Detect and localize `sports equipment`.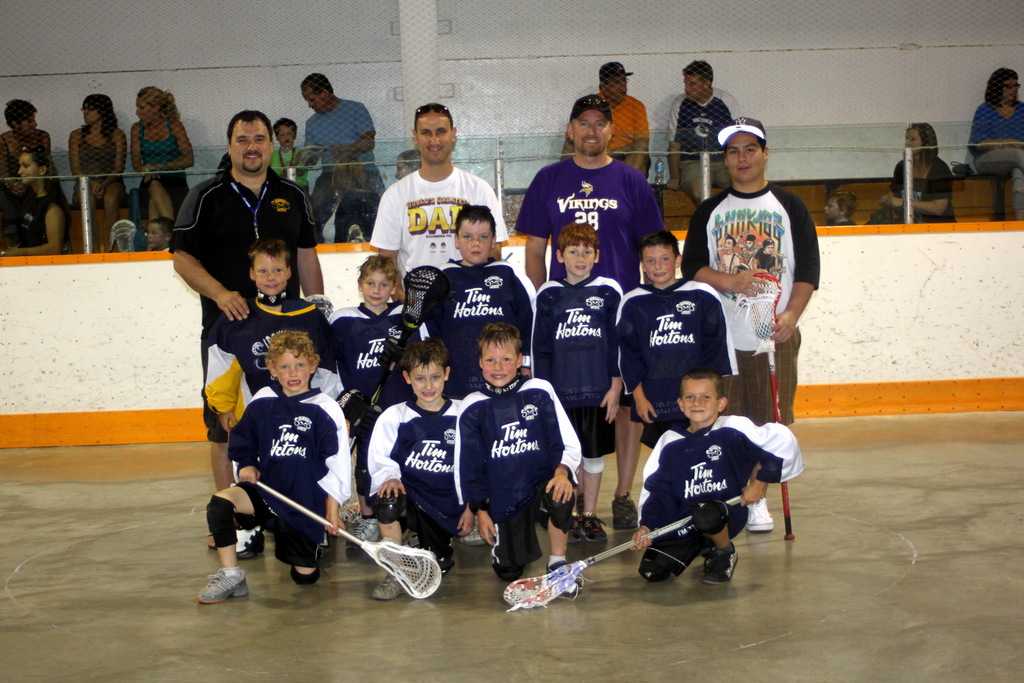
Localized at 508/506/691/608.
